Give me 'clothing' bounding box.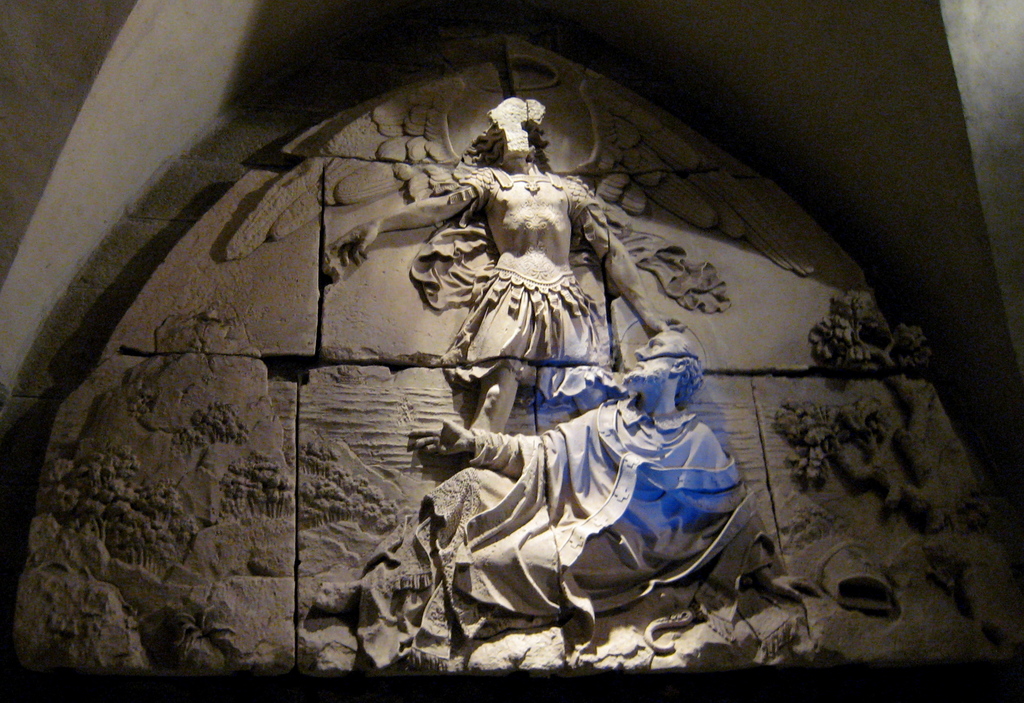
x1=353 y1=393 x2=772 y2=670.
